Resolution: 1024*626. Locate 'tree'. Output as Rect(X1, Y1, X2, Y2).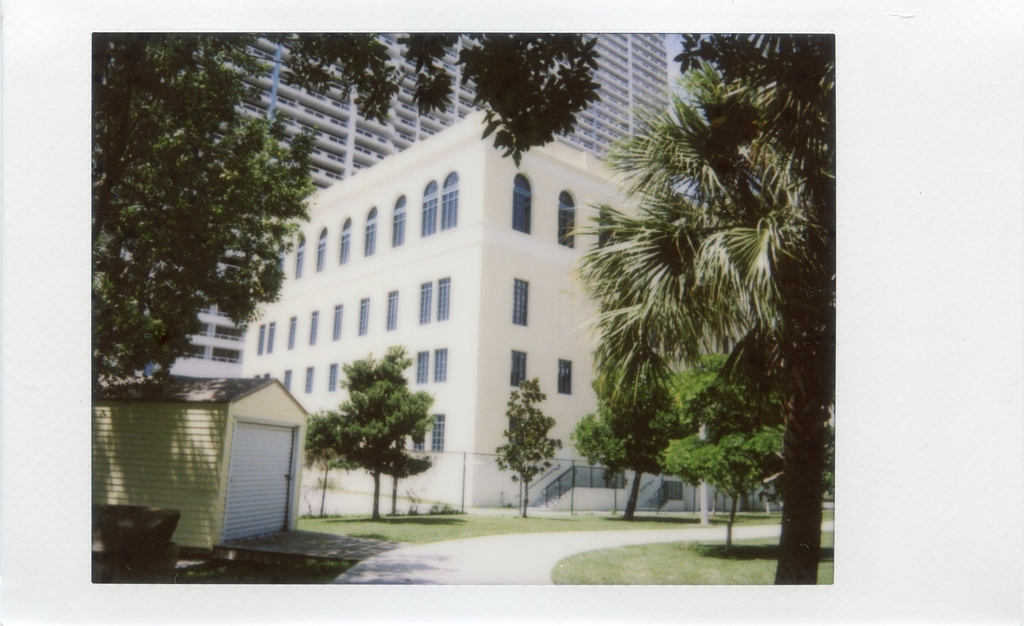
Rect(310, 342, 436, 517).
